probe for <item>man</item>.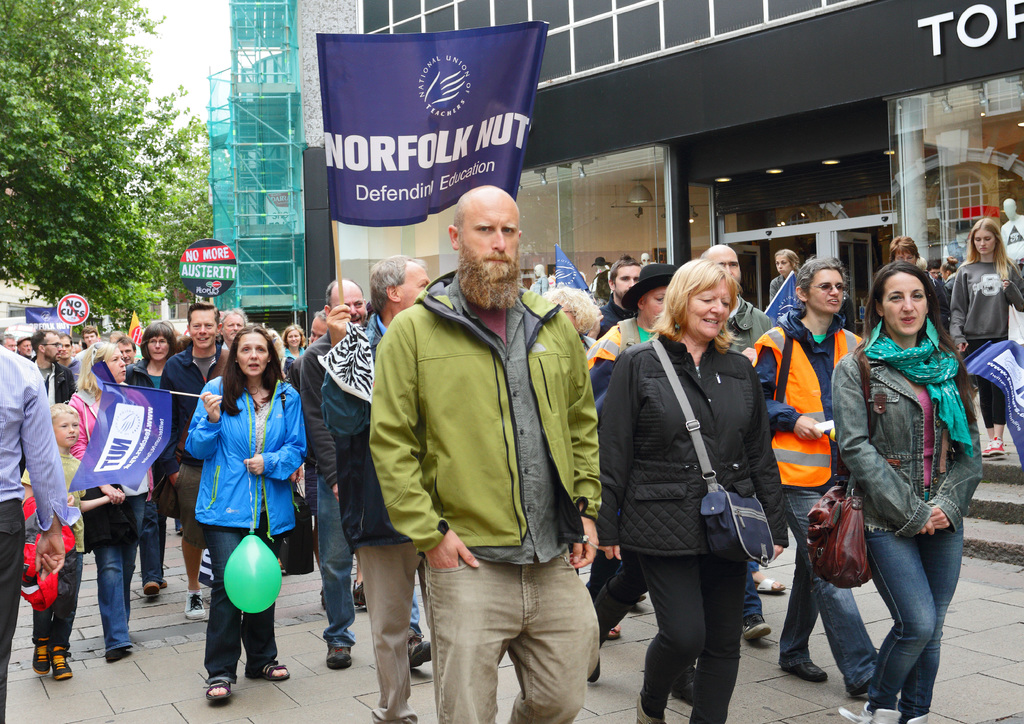
Probe result: [x1=602, y1=255, x2=645, y2=335].
